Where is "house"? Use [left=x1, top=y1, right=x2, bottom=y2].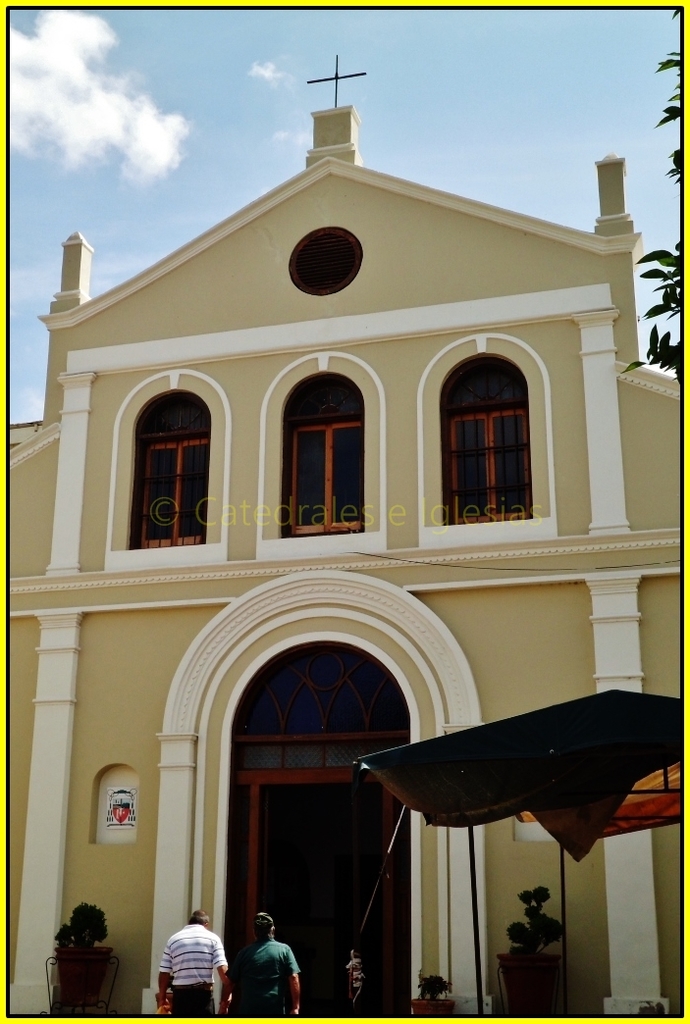
[left=0, top=58, right=666, bottom=831].
